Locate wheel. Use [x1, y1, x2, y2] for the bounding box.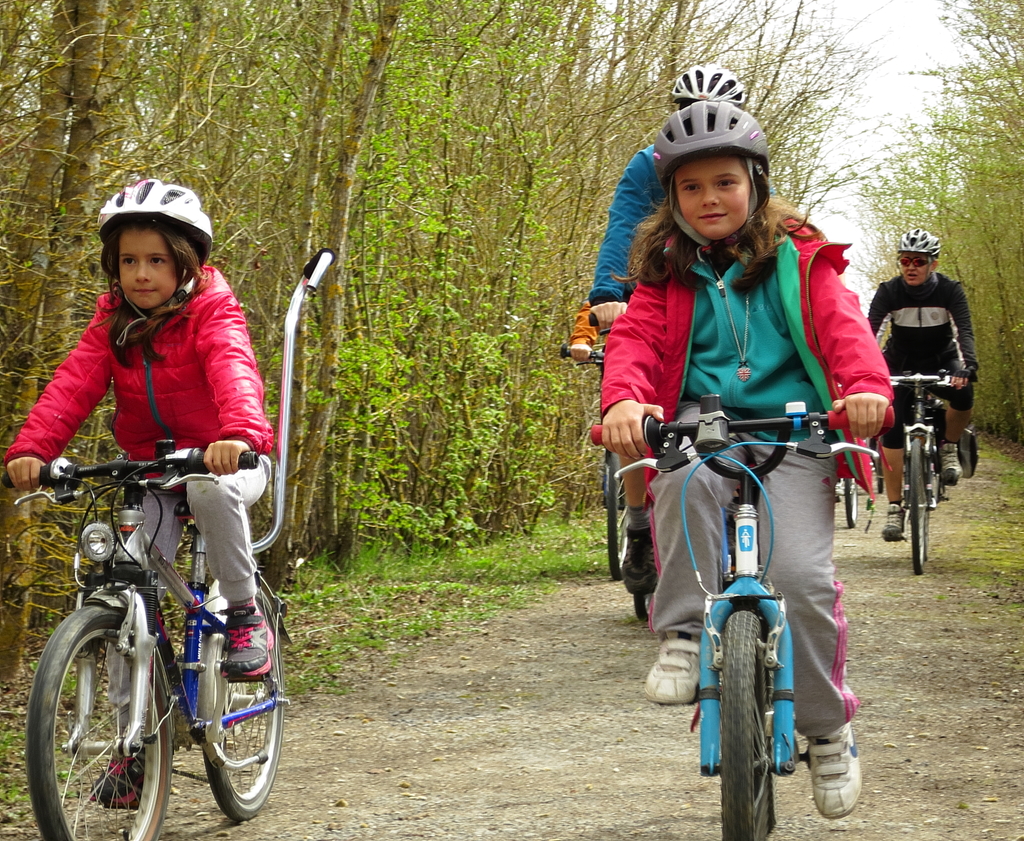
[607, 451, 630, 581].
